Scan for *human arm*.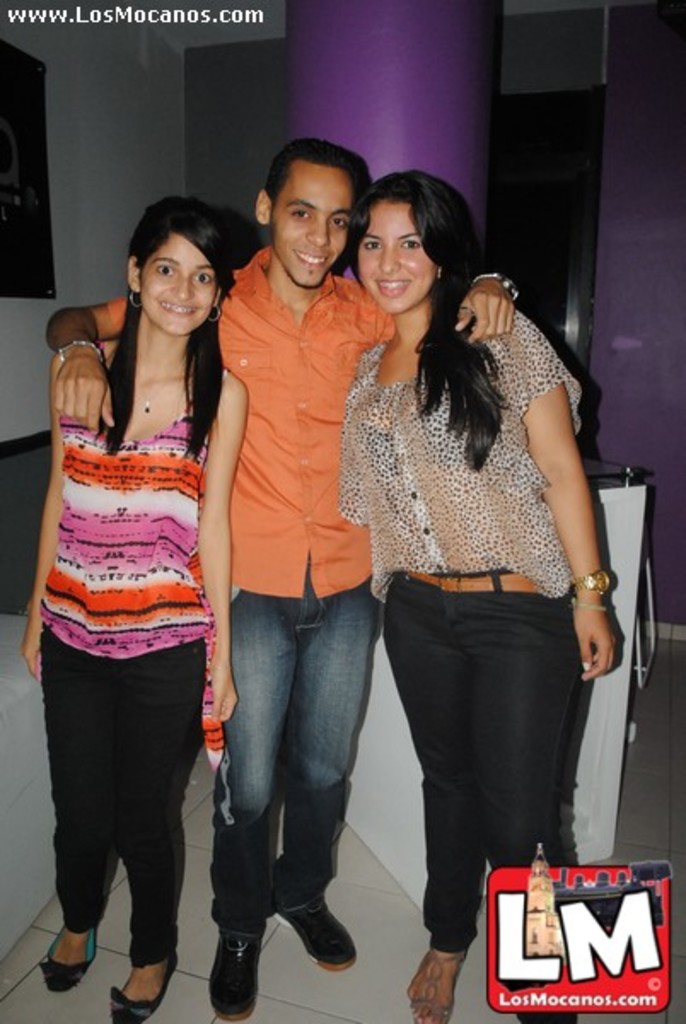
Scan result: [532,311,625,691].
